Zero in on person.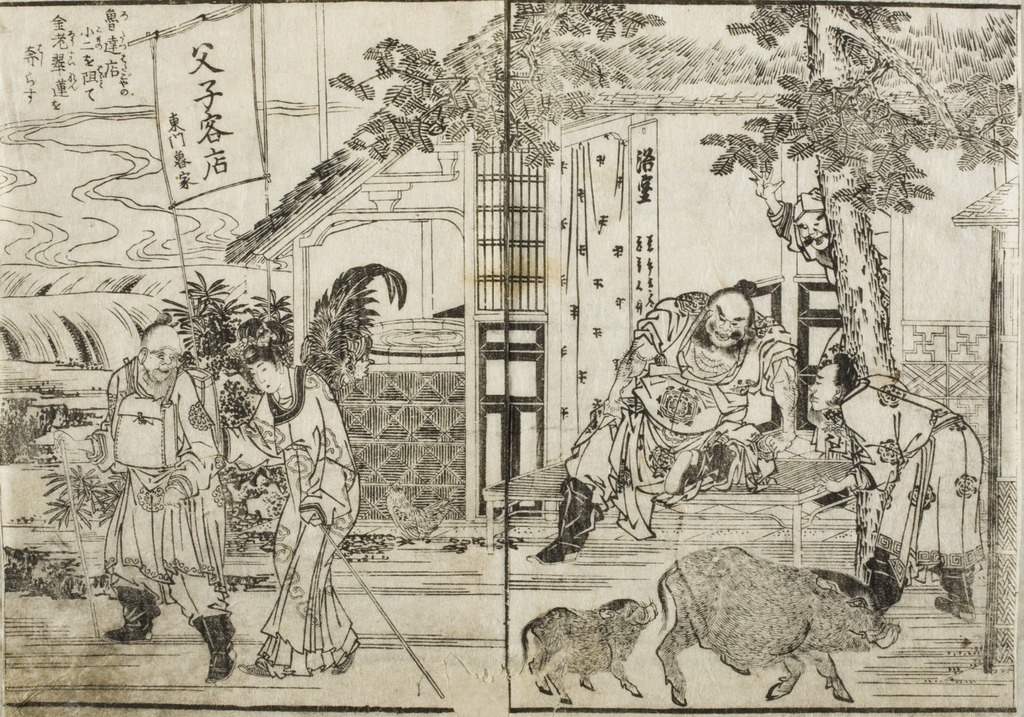
Zeroed in: [x1=525, y1=275, x2=797, y2=562].
